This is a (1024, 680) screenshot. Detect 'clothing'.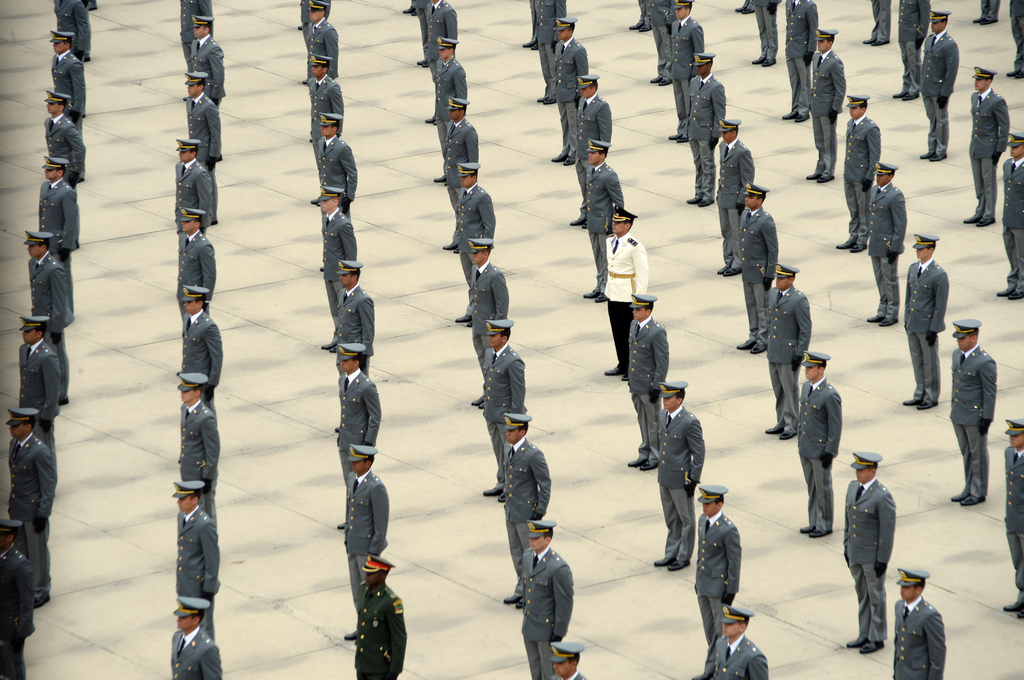
box(605, 235, 648, 368).
